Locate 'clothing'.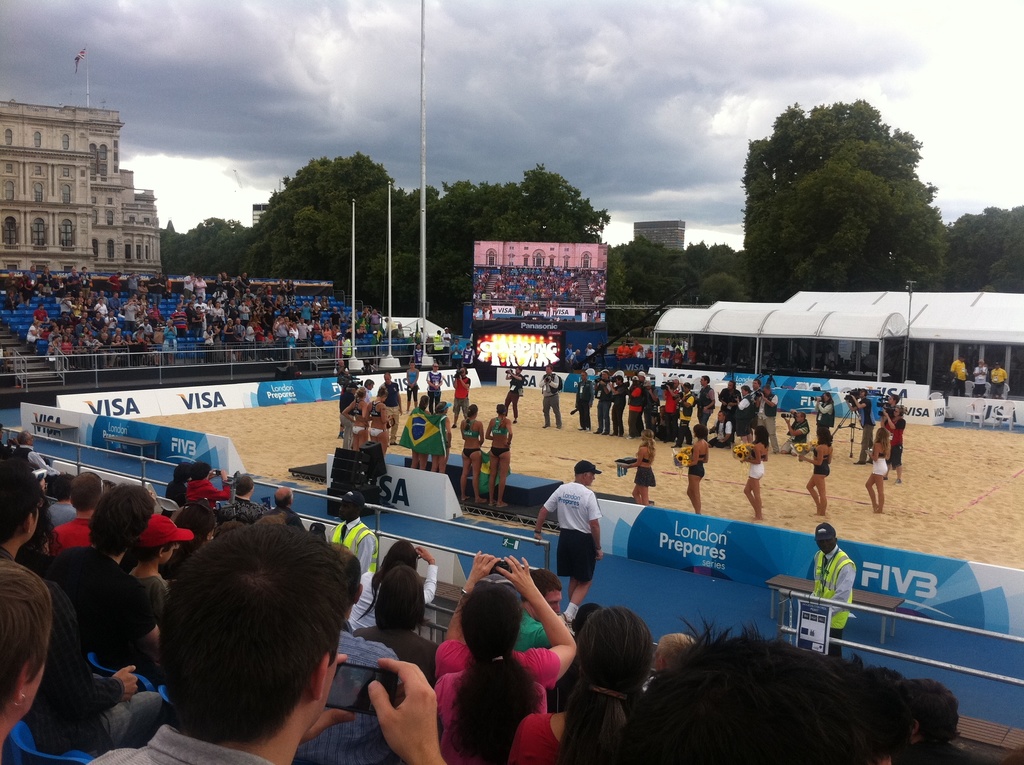
Bounding box: 991:371:1009:392.
